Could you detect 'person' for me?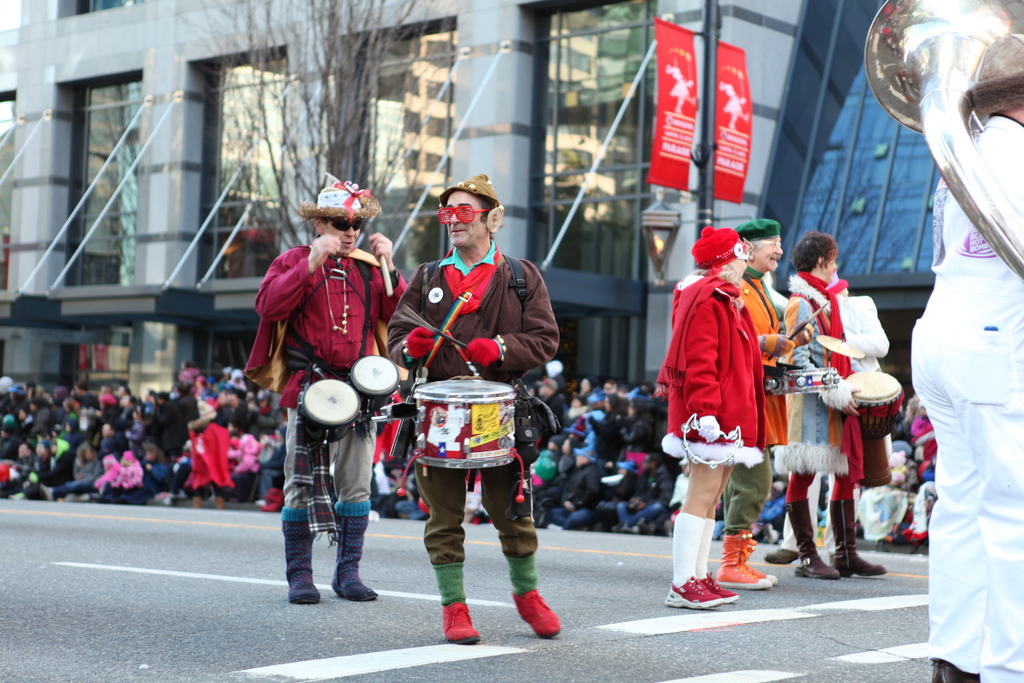
Detection result: region(897, 86, 1023, 682).
